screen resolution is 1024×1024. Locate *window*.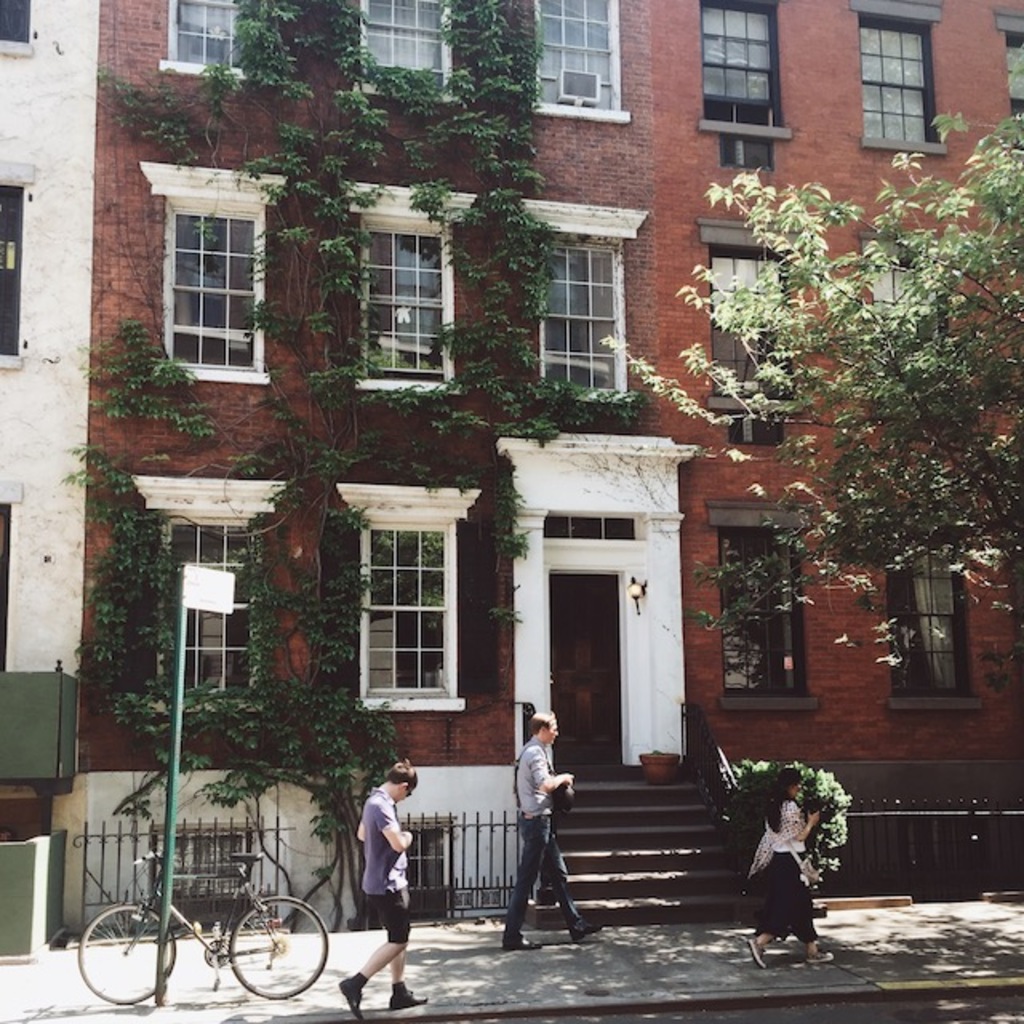
363 0 454 93.
